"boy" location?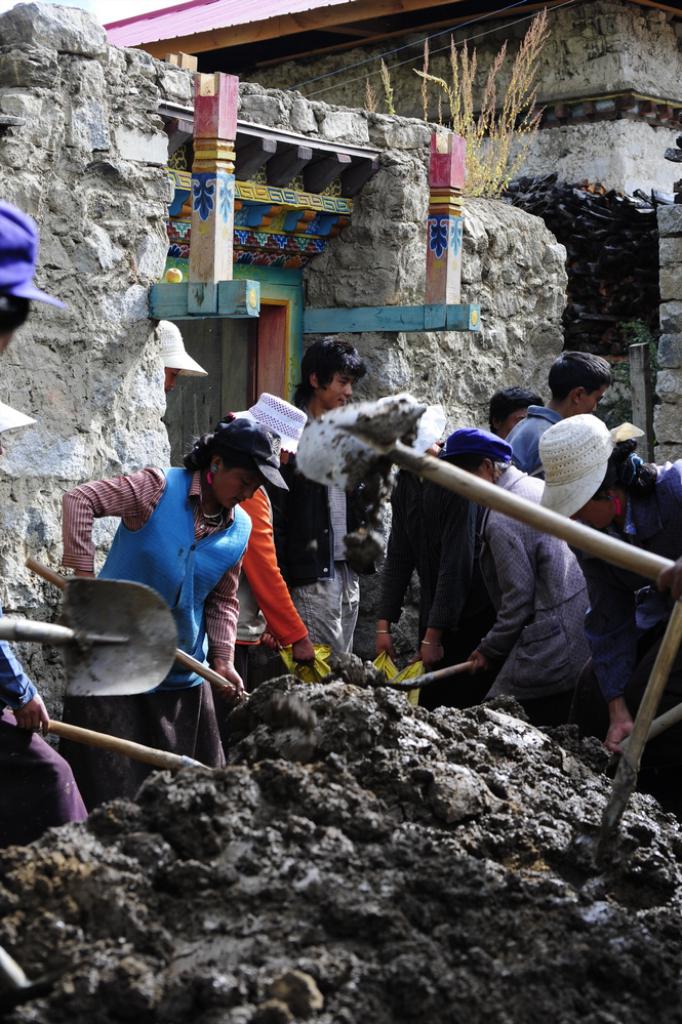
(x1=502, y1=351, x2=643, y2=515)
